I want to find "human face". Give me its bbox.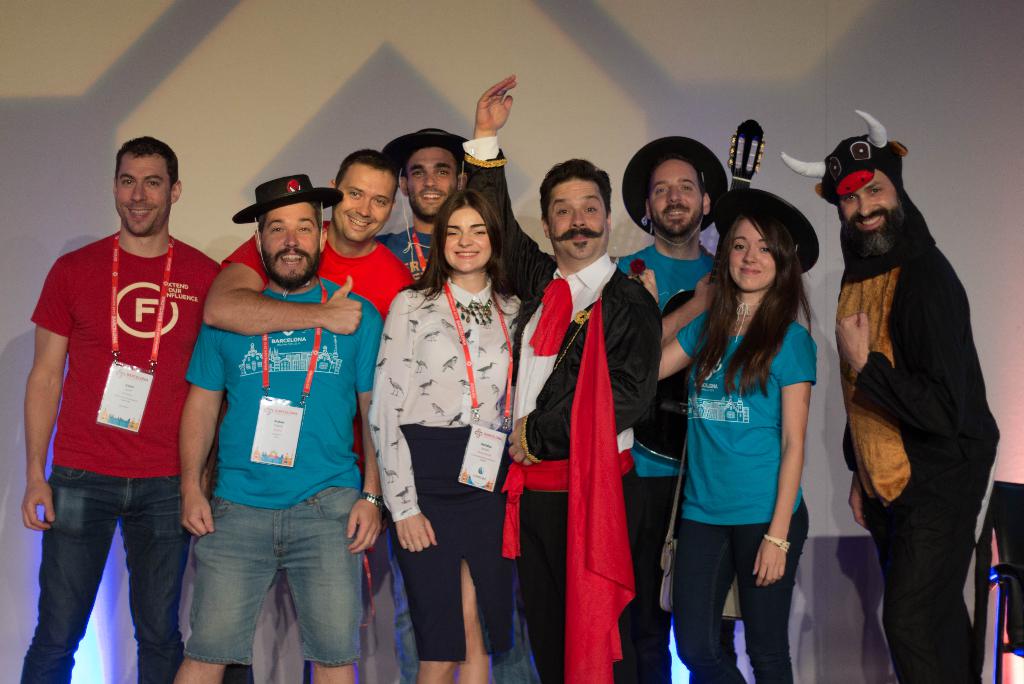
{"x1": 406, "y1": 150, "x2": 452, "y2": 216}.
